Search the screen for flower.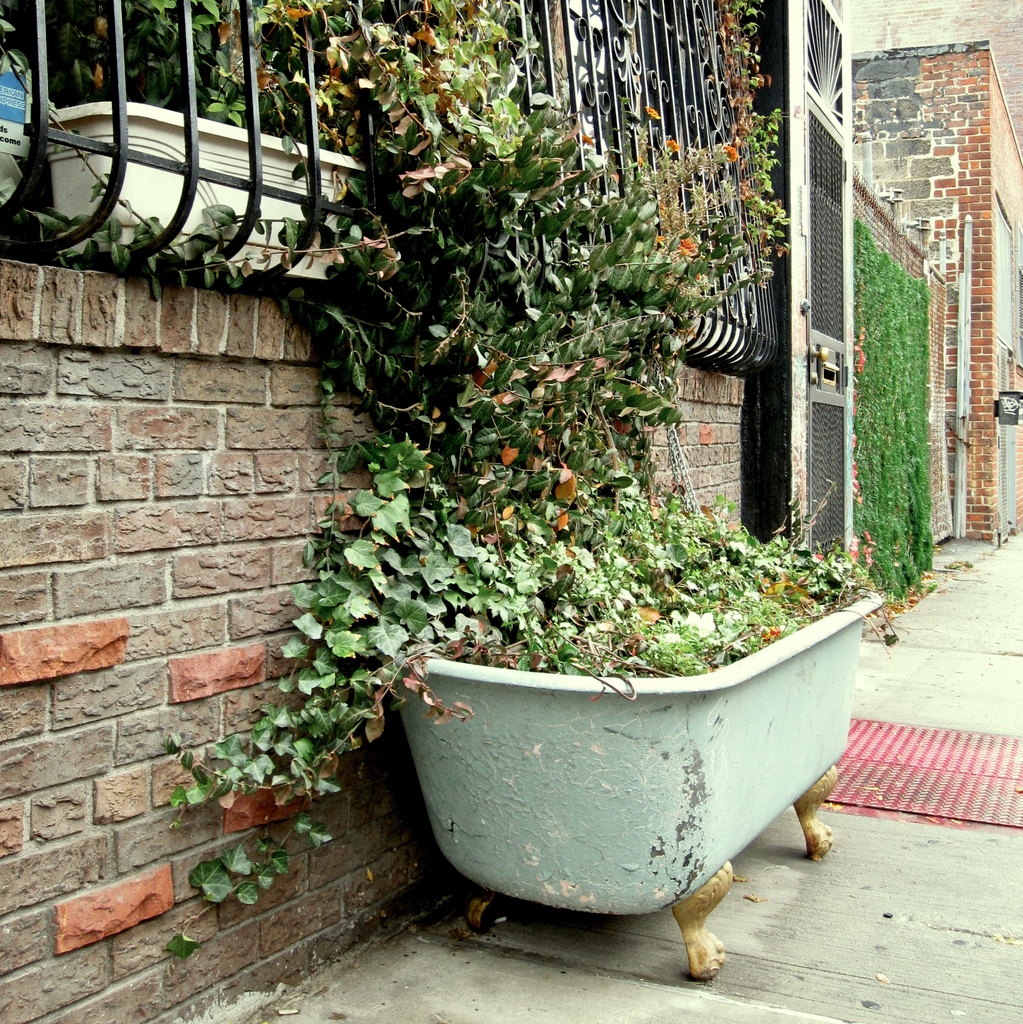
Found at bbox(725, 142, 747, 163).
